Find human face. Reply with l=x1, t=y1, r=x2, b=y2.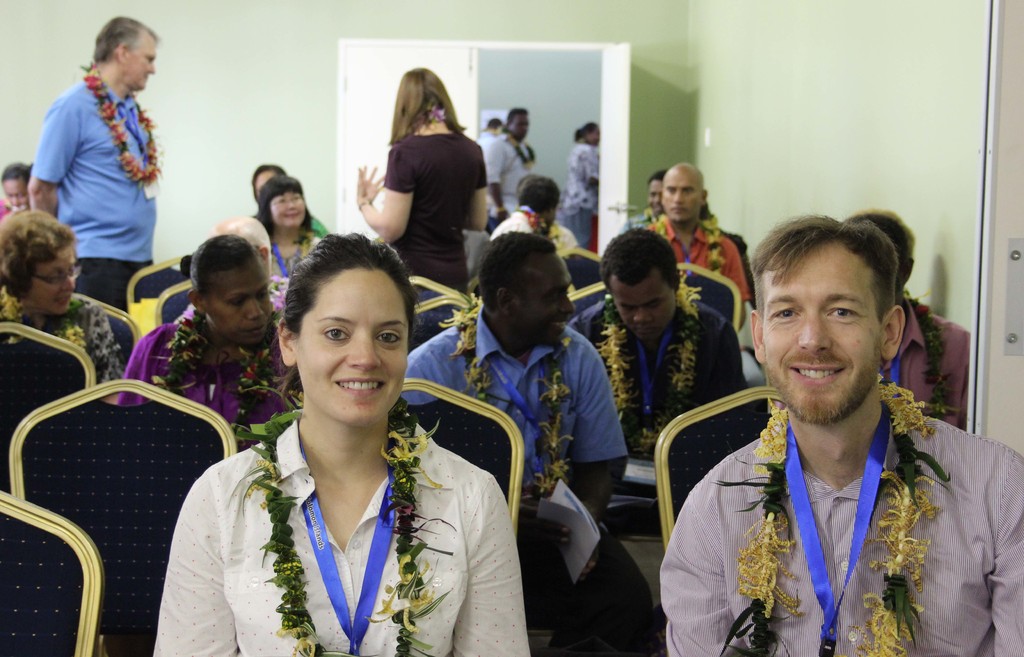
l=504, t=243, r=572, b=360.
